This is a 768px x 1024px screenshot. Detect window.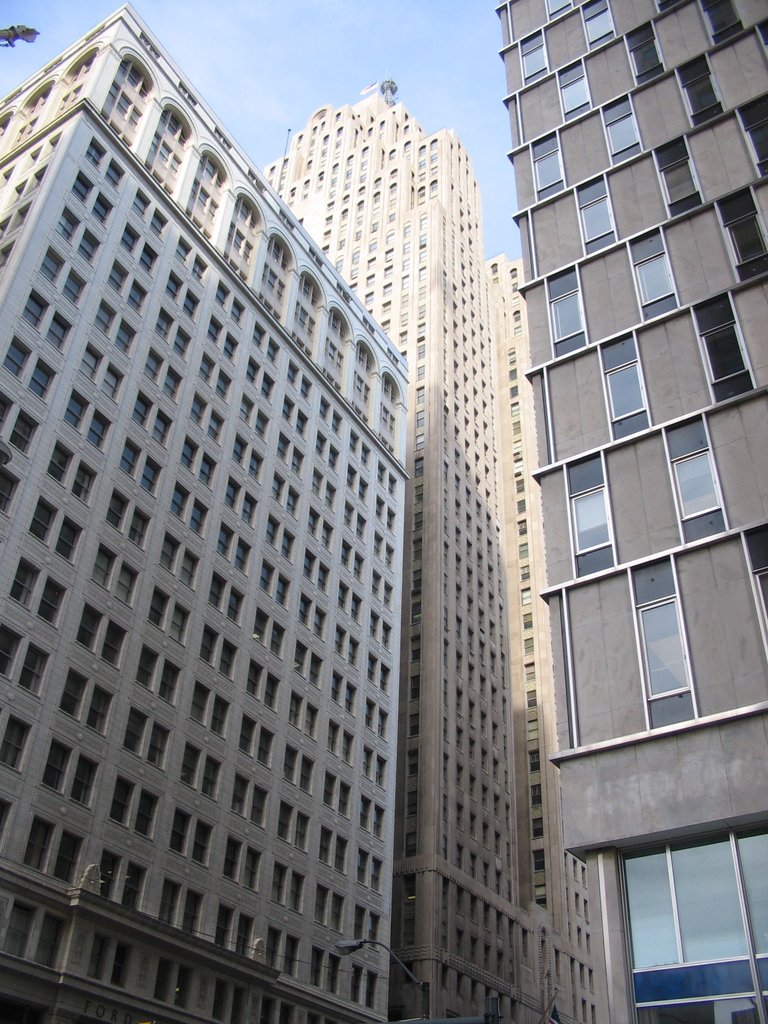
<box>63,385,88,430</box>.
